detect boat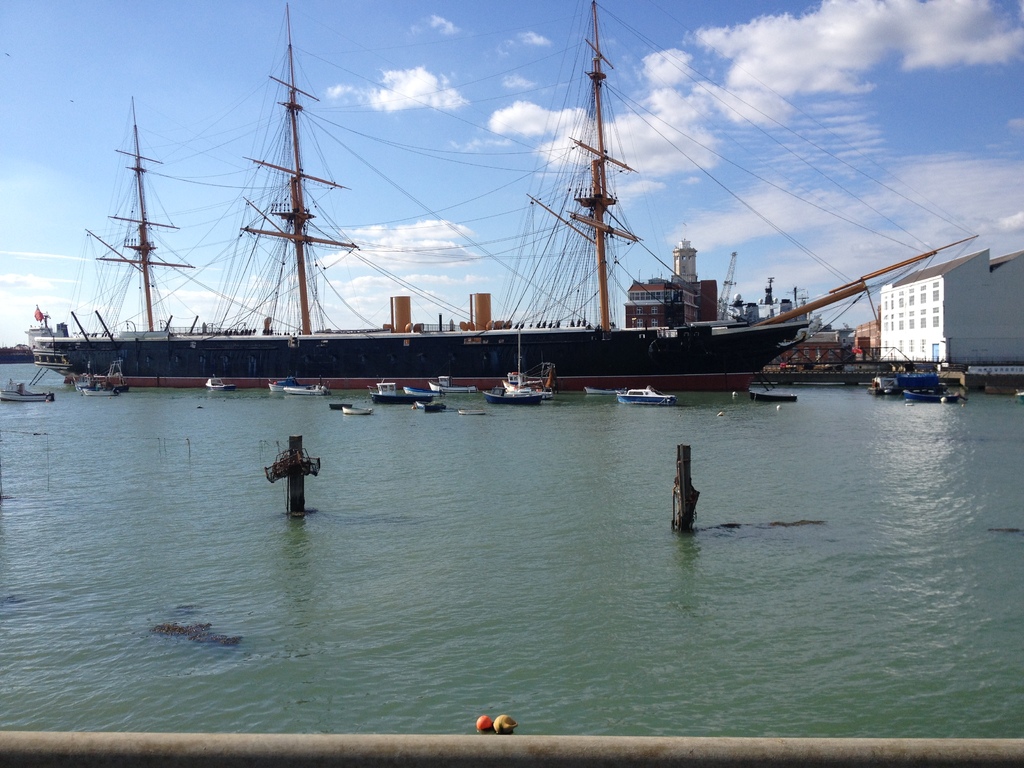
746/388/800/400
